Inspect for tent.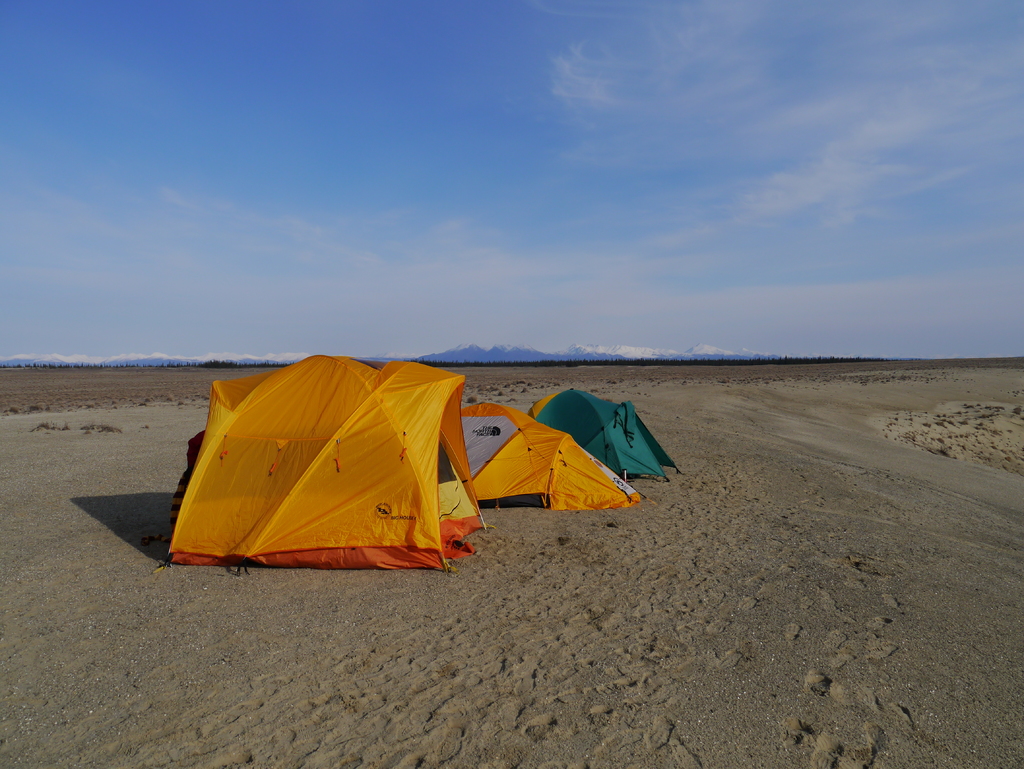
Inspection: locate(160, 355, 484, 576).
